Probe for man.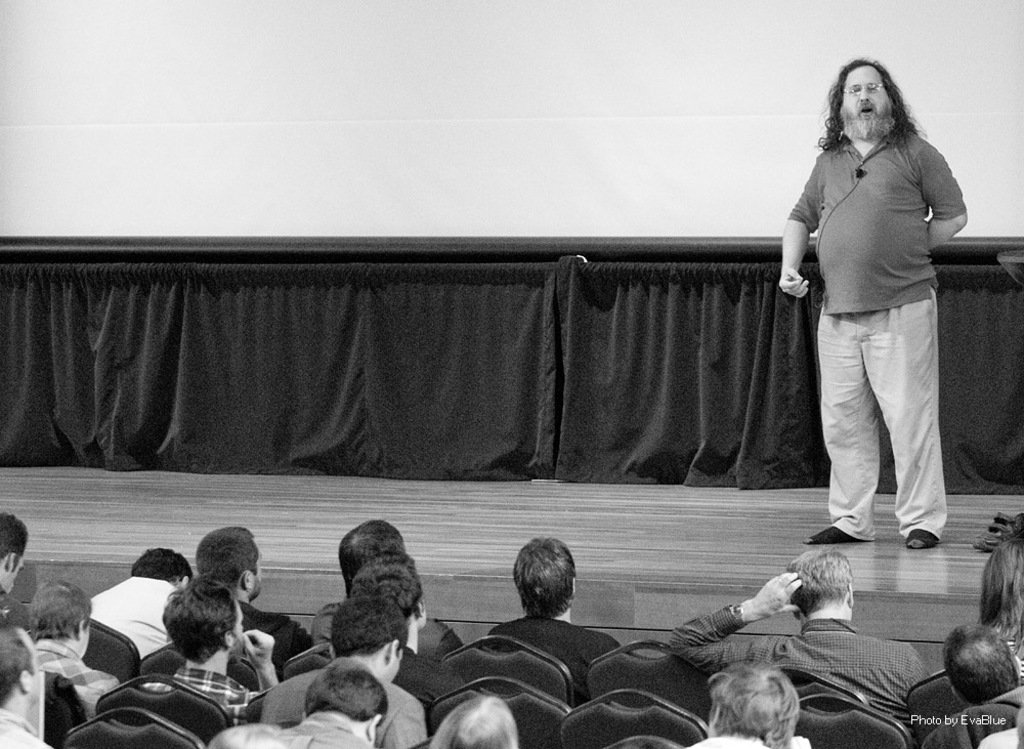
Probe result: <box>282,555,466,710</box>.
